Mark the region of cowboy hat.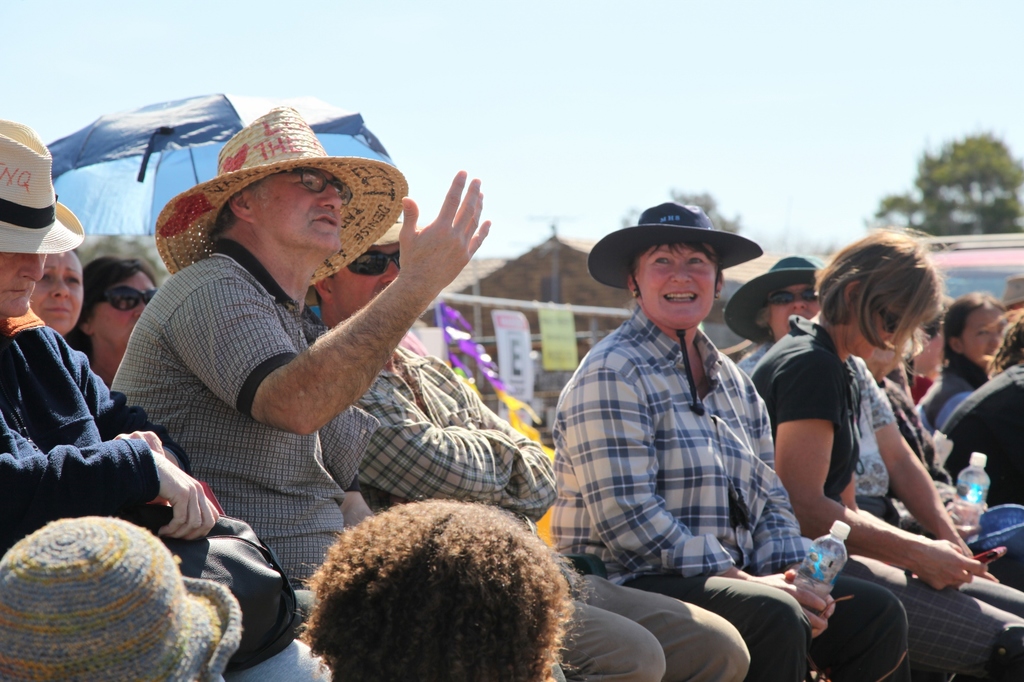
Region: x1=0, y1=116, x2=84, y2=255.
